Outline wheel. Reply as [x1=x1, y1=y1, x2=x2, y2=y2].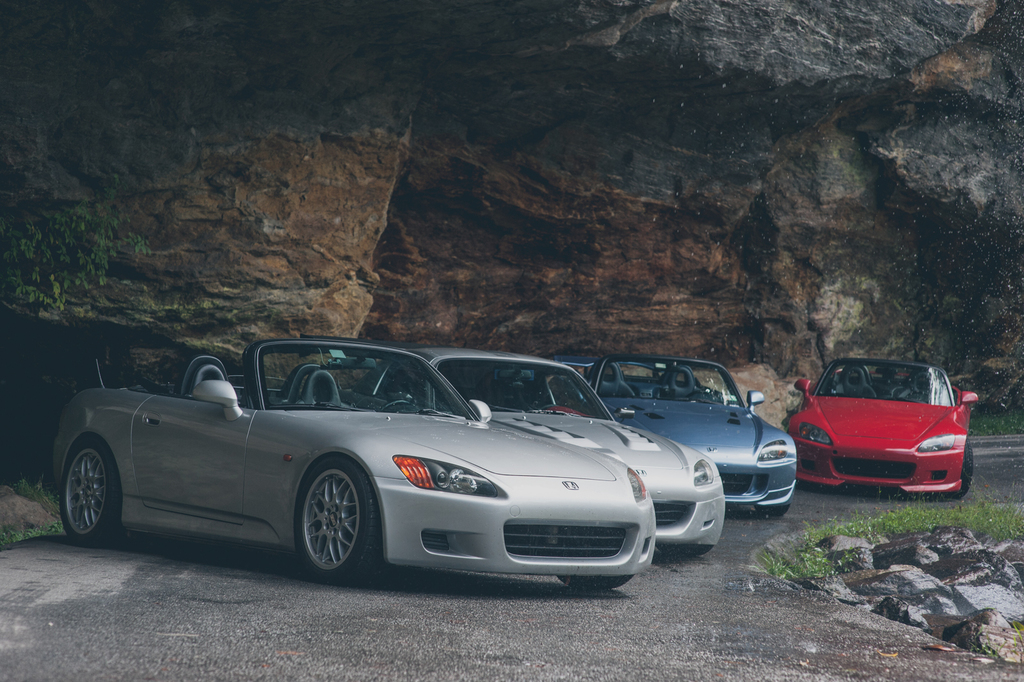
[x1=684, y1=386, x2=714, y2=398].
